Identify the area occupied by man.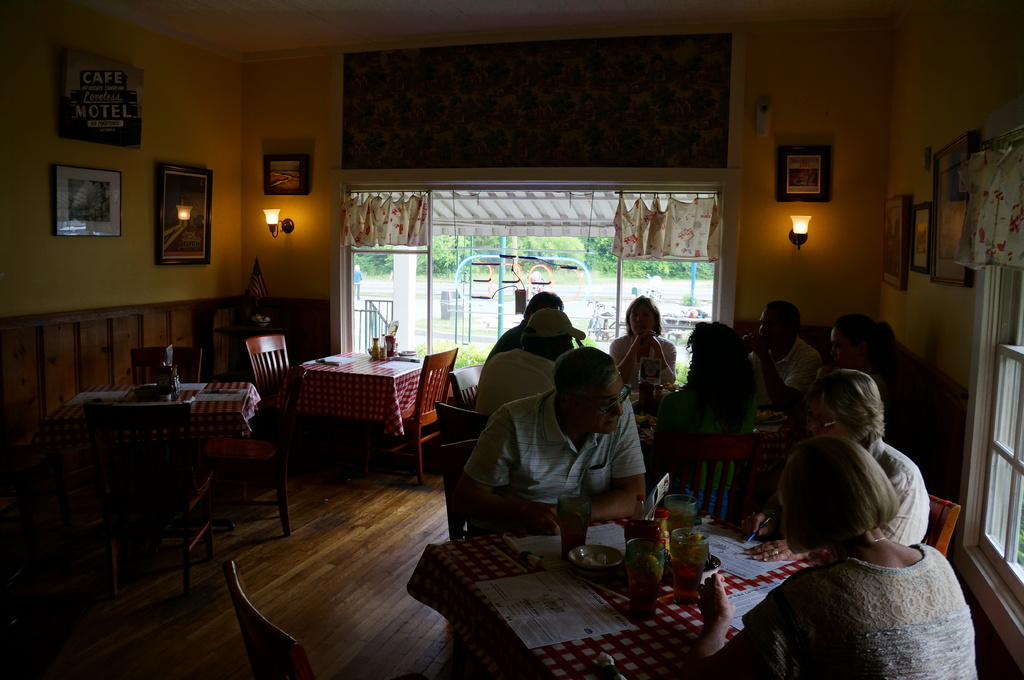
Area: rect(740, 303, 822, 412).
